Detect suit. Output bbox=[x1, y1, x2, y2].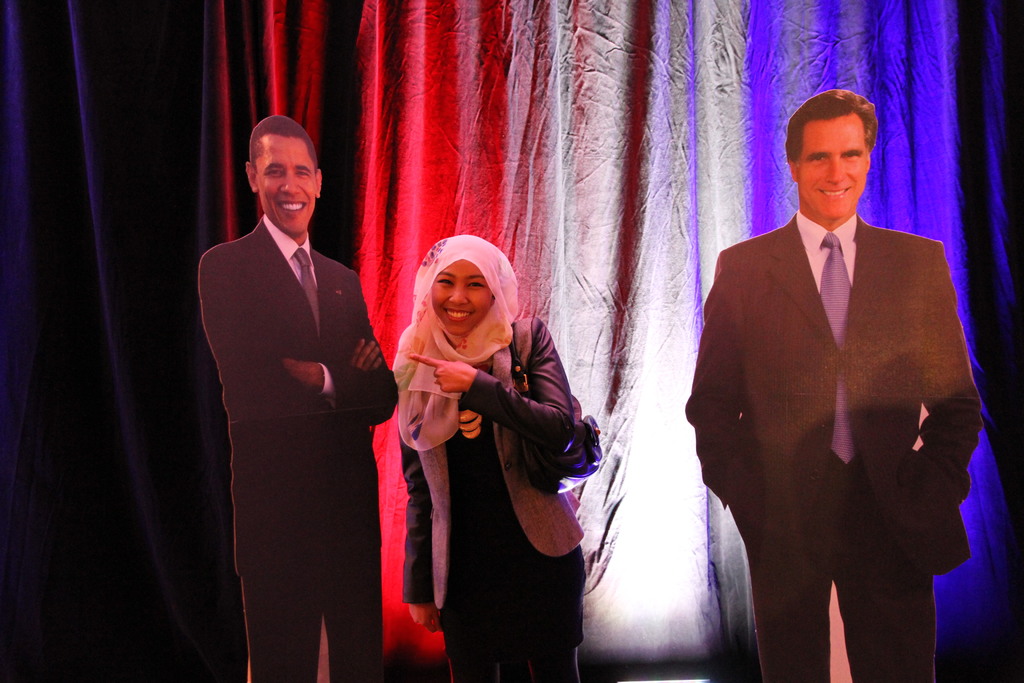
bbox=[194, 211, 399, 682].
